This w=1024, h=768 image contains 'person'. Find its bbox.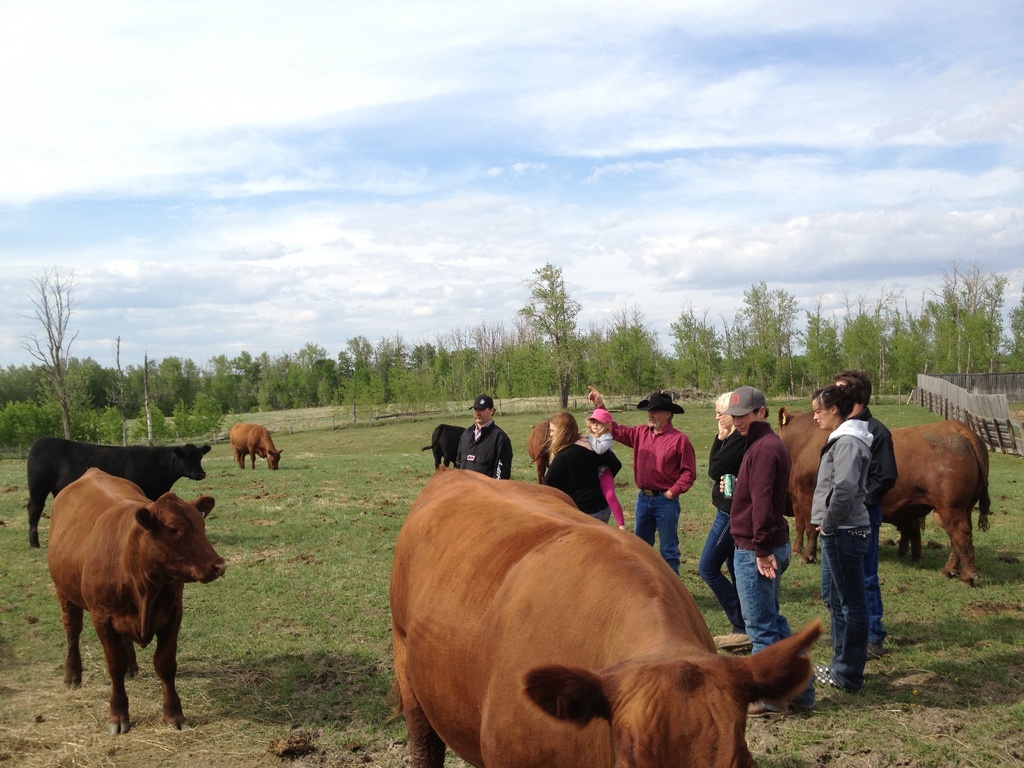
select_region(697, 392, 747, 653).
